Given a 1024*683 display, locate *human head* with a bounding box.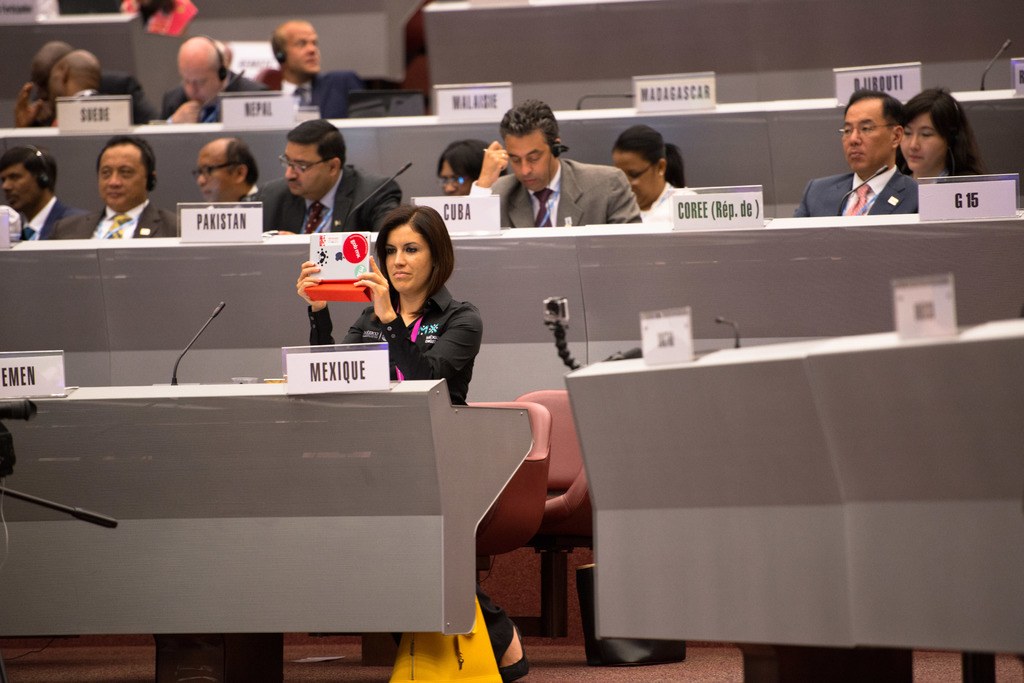
Located: x1=184 y1=35 x2=232 y2=110.
